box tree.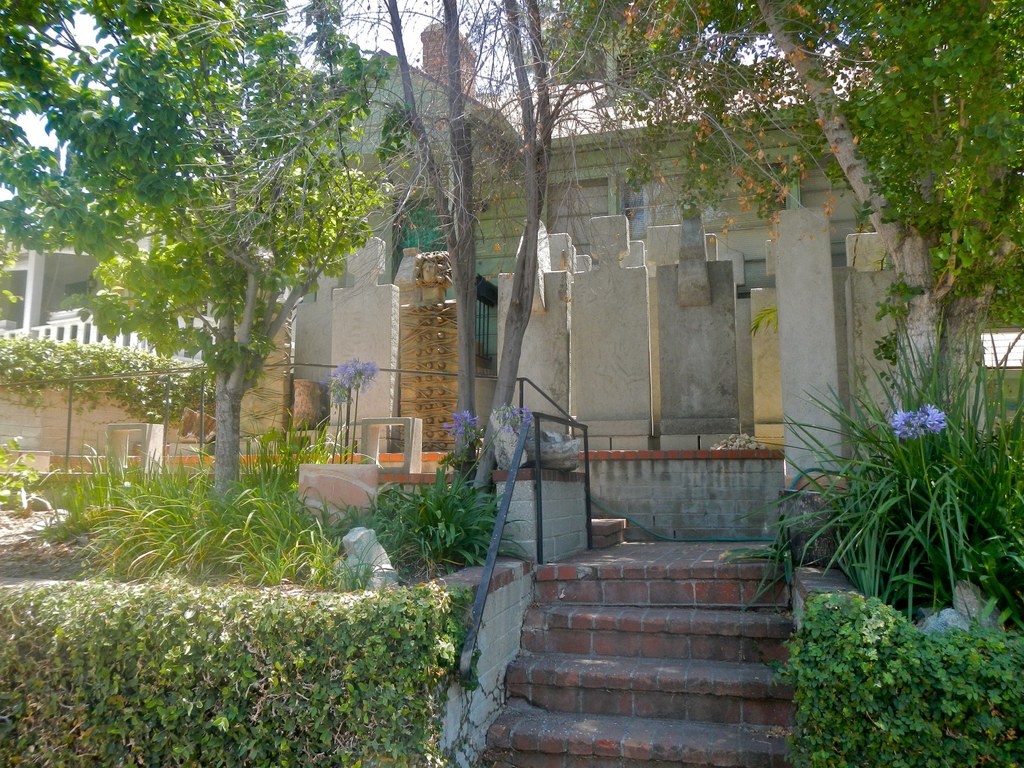
[x1=534, y1=0, x2=1023, y2=439].
